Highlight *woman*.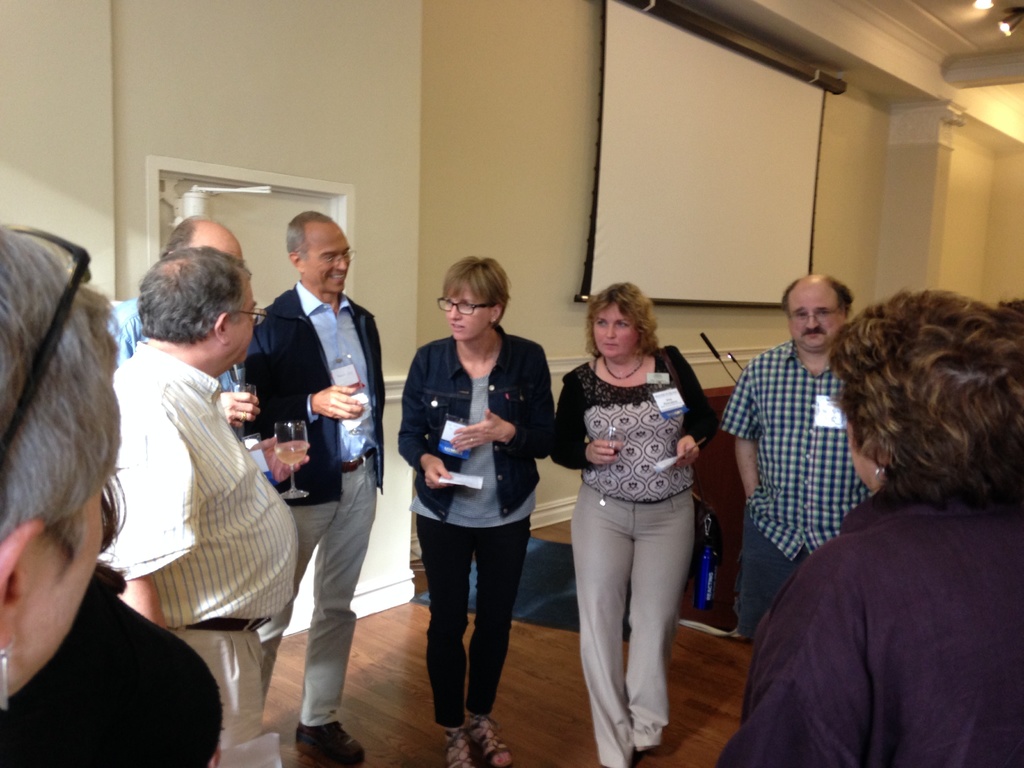
Highlighted region: box=[555, 253, 702, 751].
